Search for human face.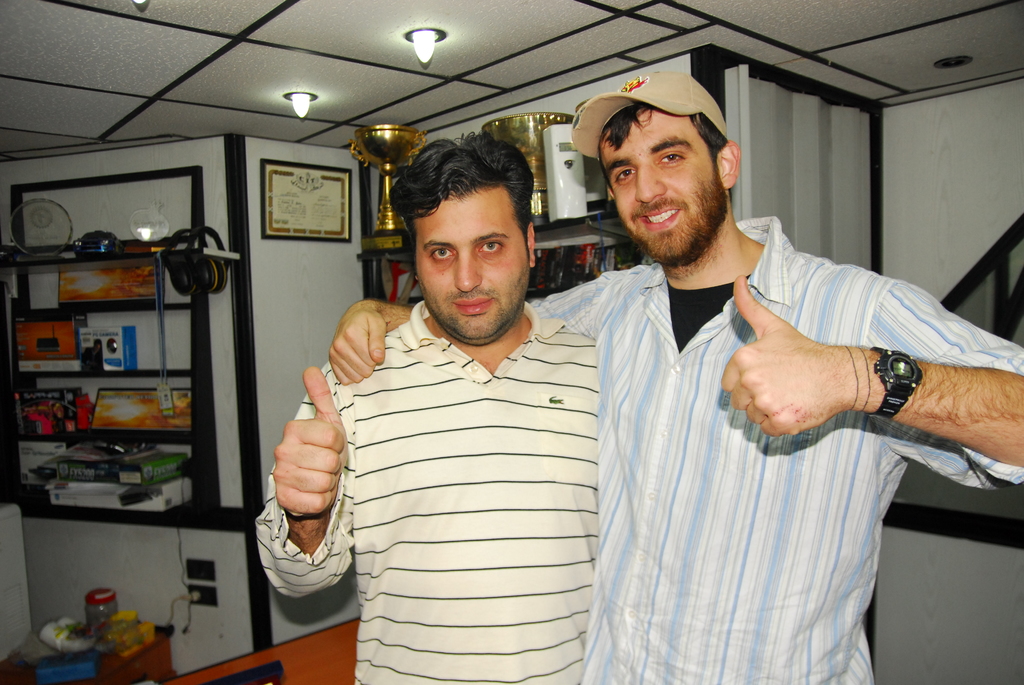
Found at bbox(597, 111, 728, 261).
